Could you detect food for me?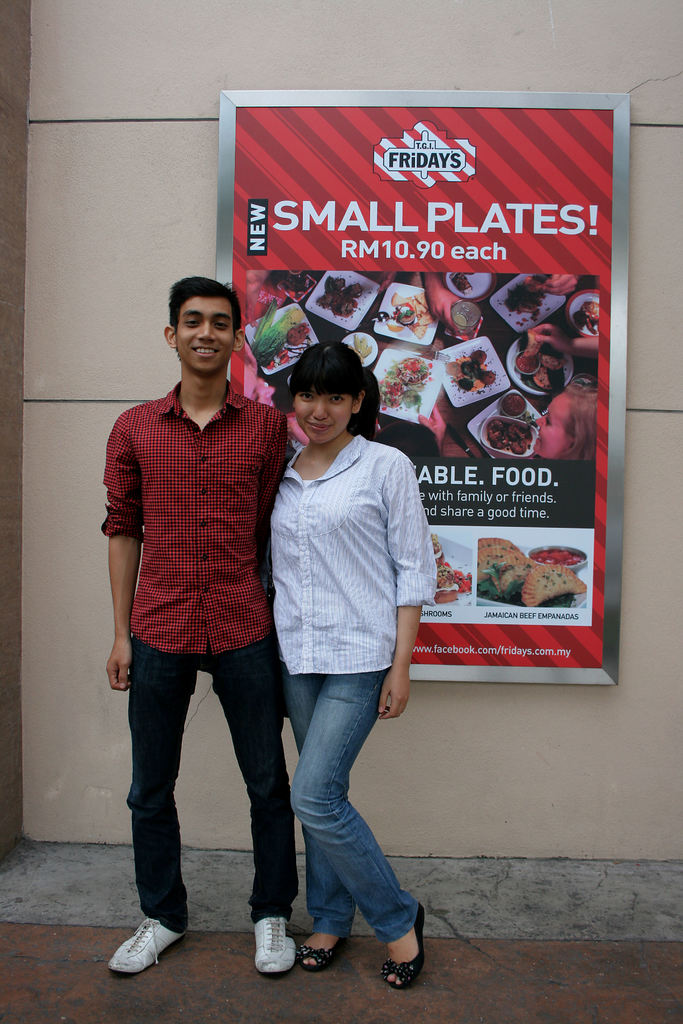
Detection result: bbox(446, 348, 497, 395).
